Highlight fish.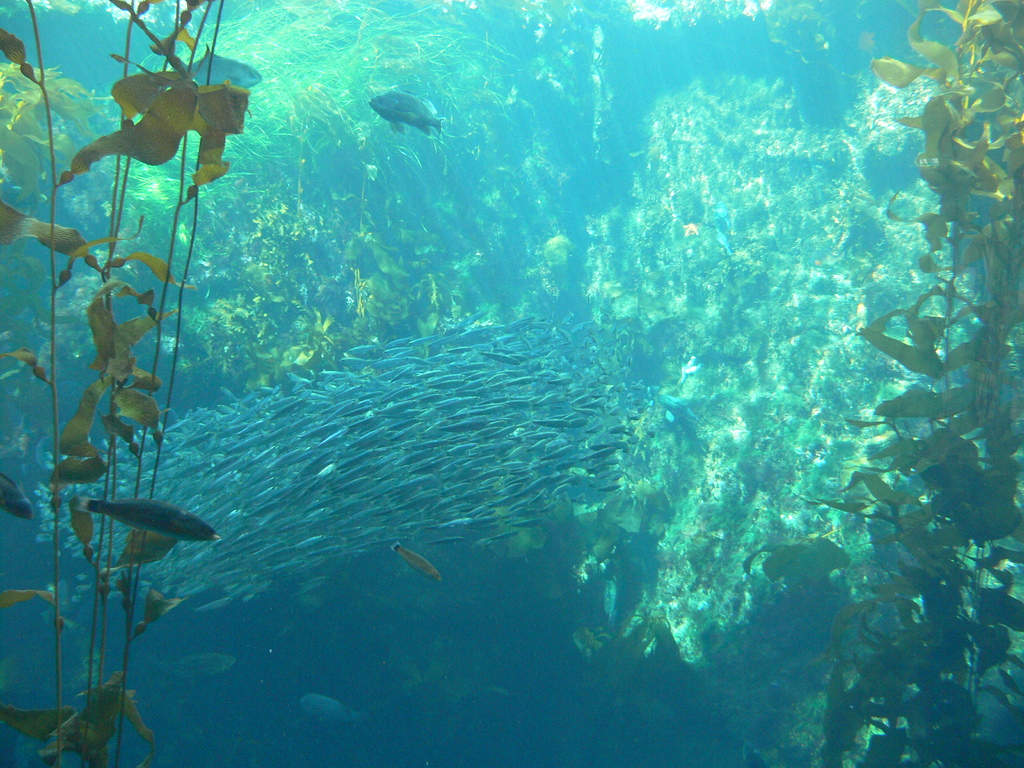
Highlighted region: (0, 474, 29, 522).
